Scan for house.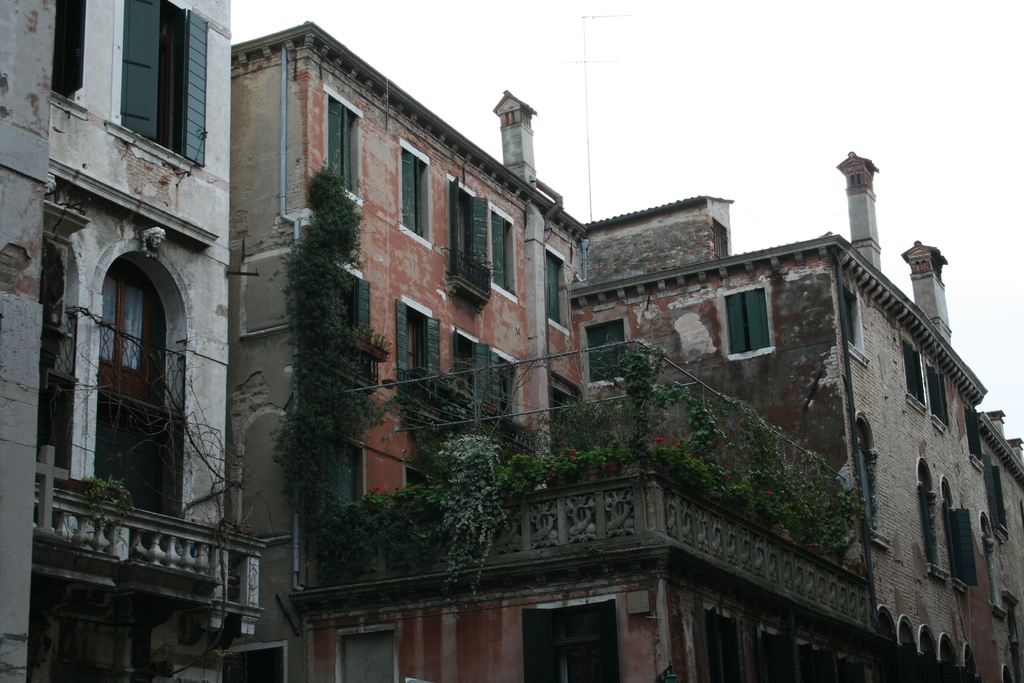
Scan result: 223,17,871,682.
